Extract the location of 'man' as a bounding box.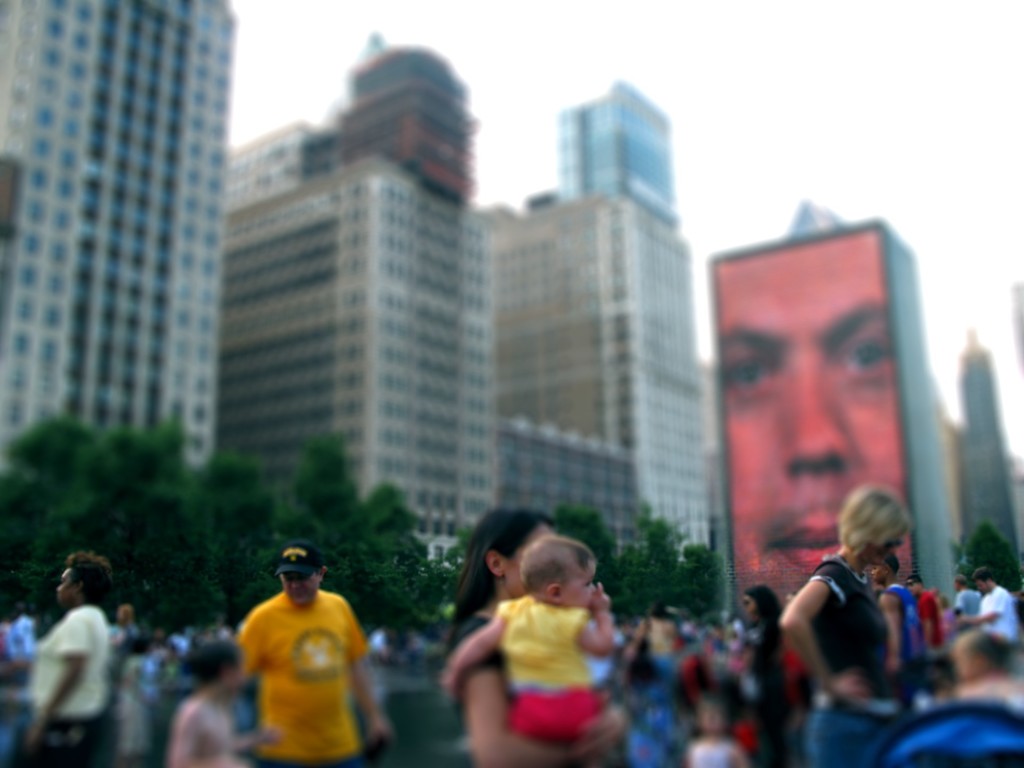
Rect(956, 569, 1018, 639).
